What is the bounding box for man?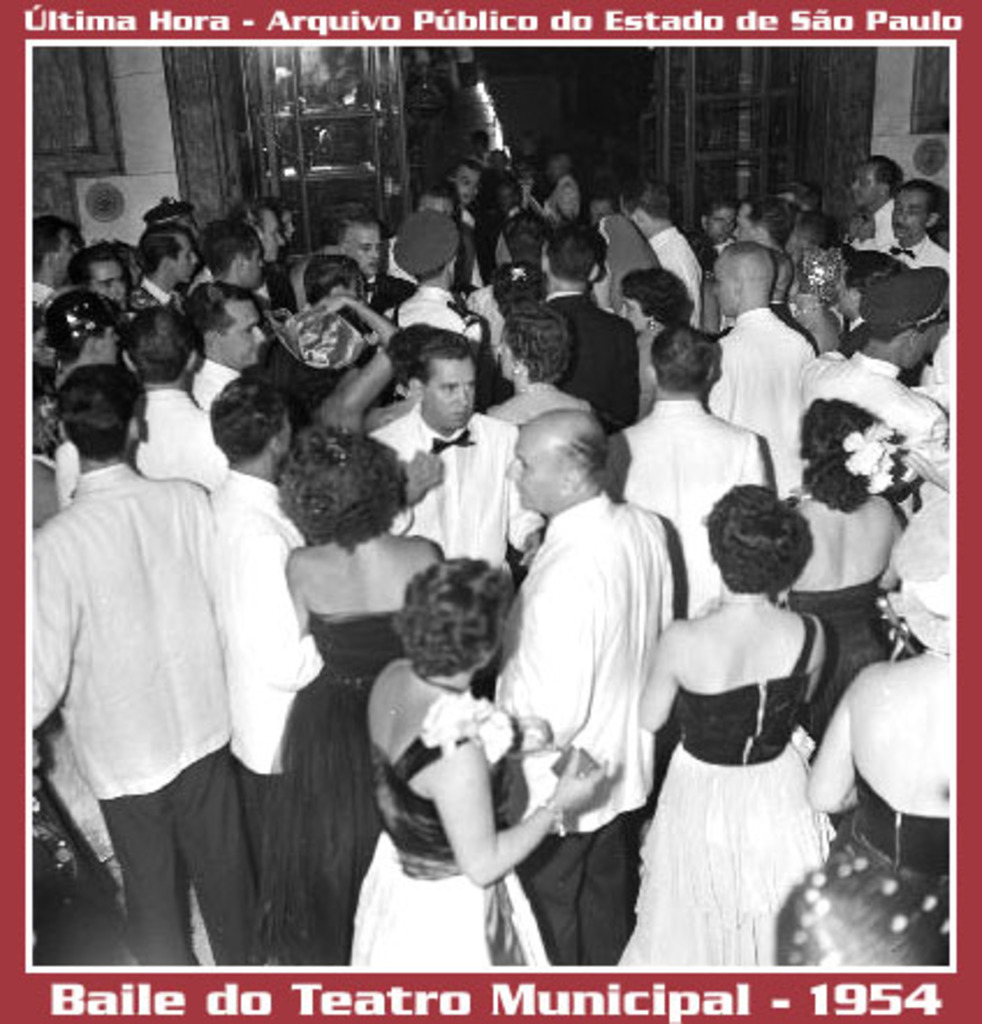
box=[484, 410, 674, 961].
